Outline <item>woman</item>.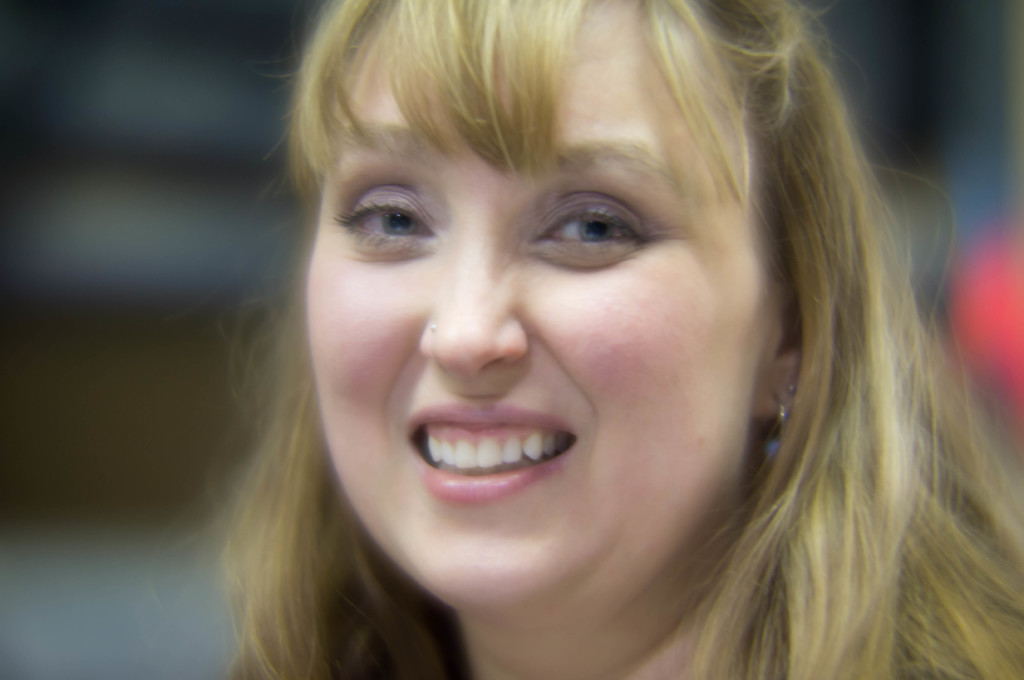
Outline: [148,8,934,678].
